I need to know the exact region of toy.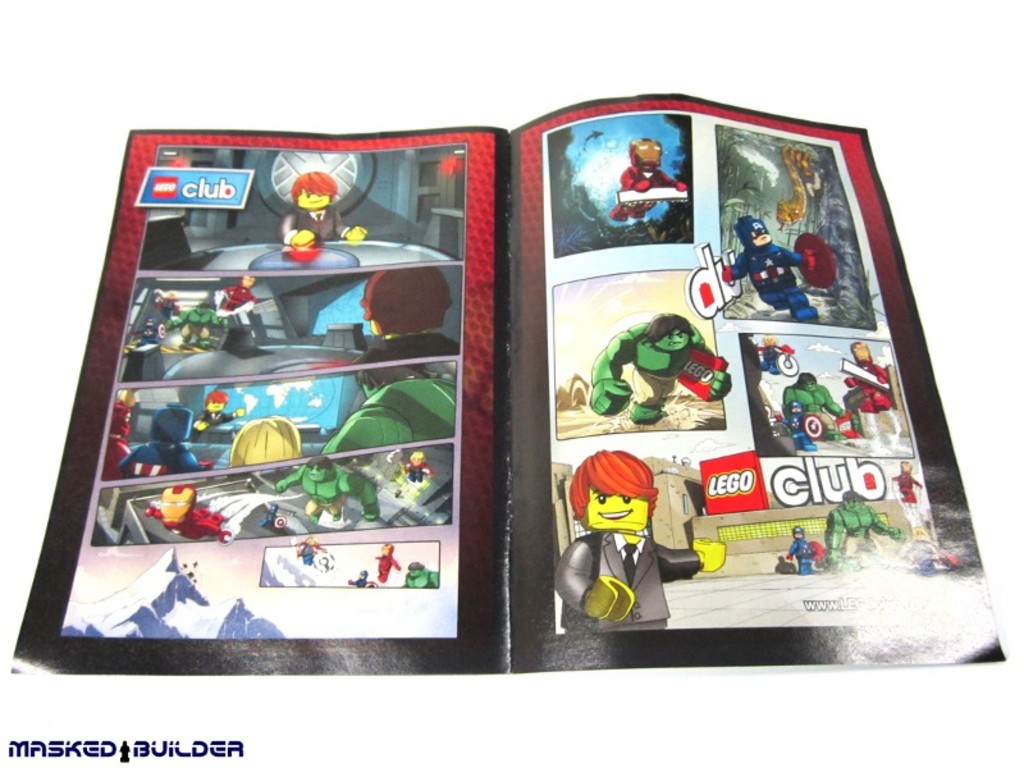
Region: bbox=(611, 137, 690, 223).
